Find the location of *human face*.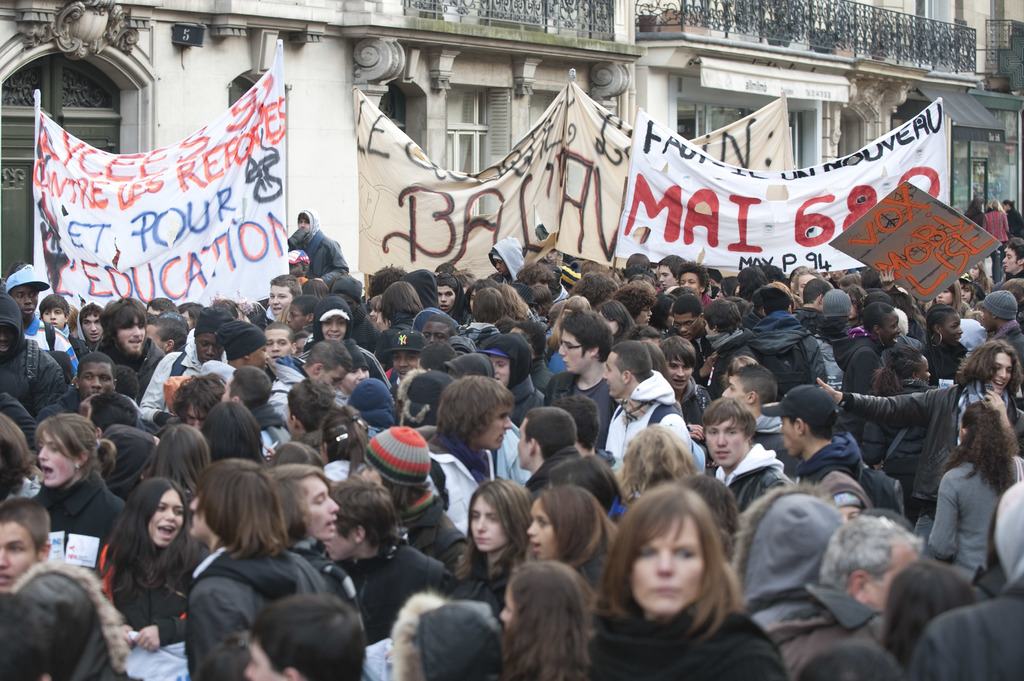
Location: (left=721, top=375, right=746, bottom=406).
